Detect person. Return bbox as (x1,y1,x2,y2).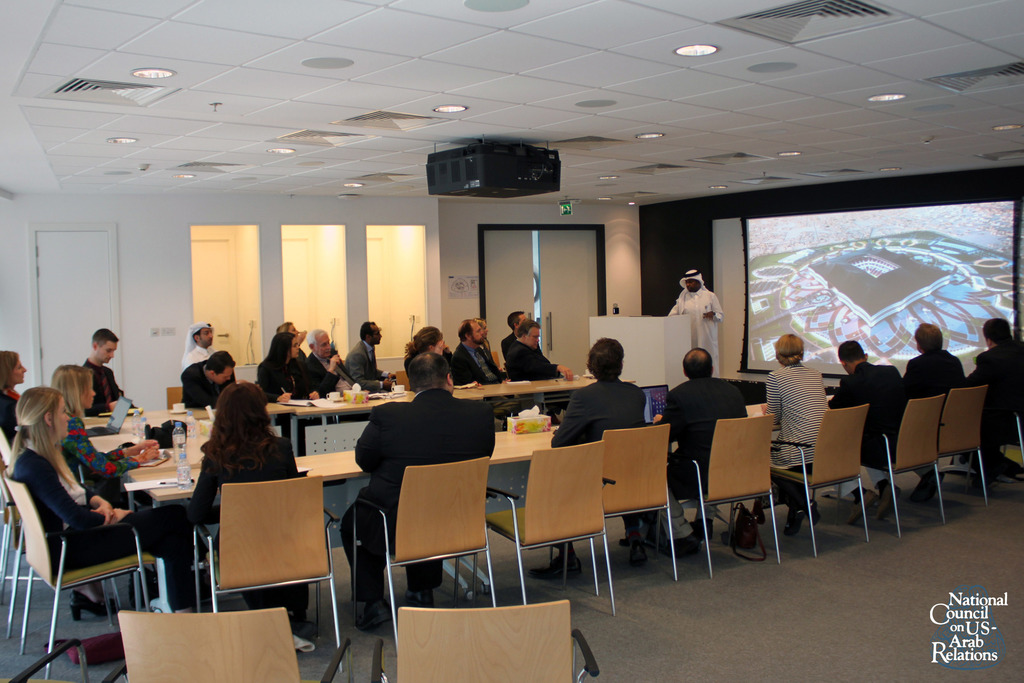
(186,320,216,365).
